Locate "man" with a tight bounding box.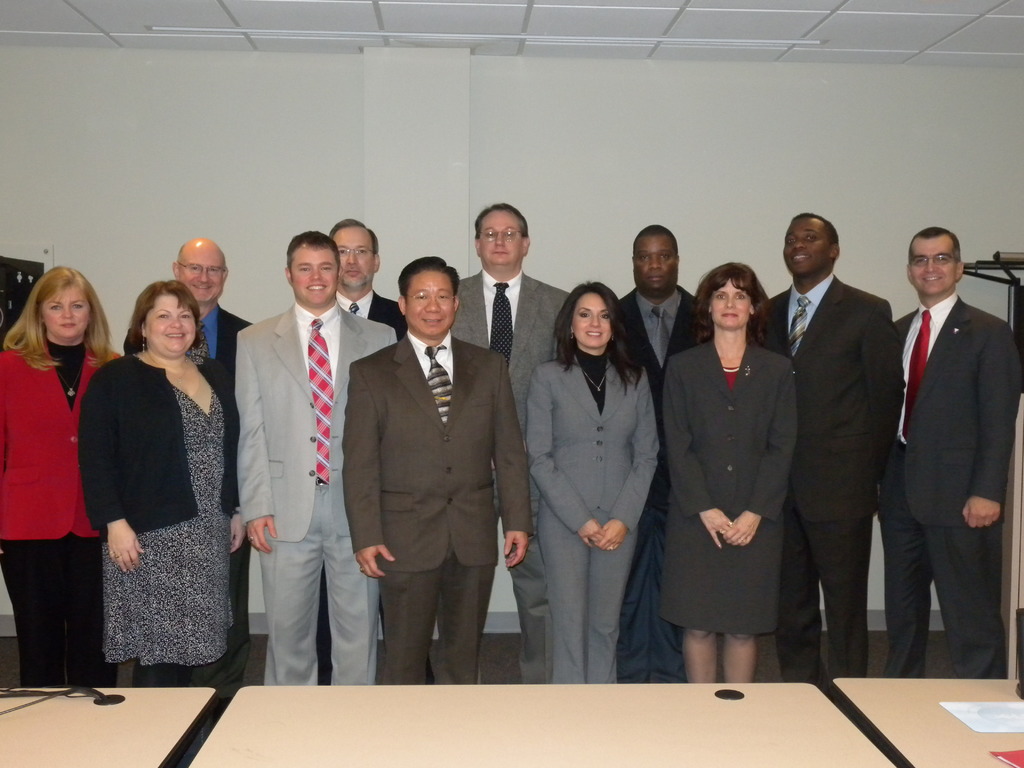
bbox(877, 217, 1023, 680).
